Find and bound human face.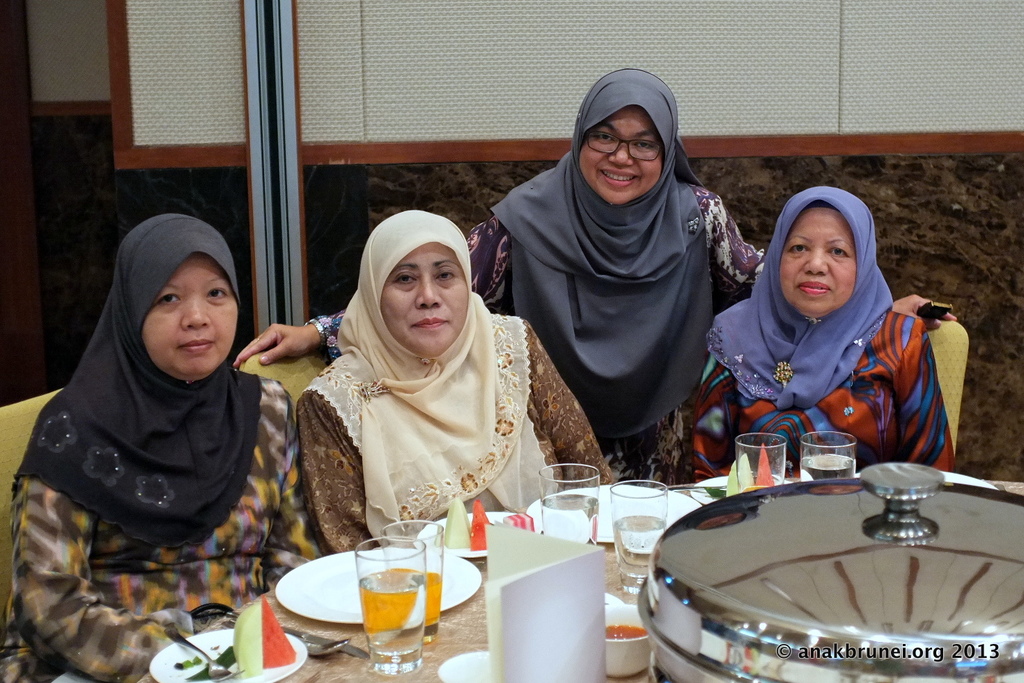
Bound: select_region(145, 252, 238, 377).
